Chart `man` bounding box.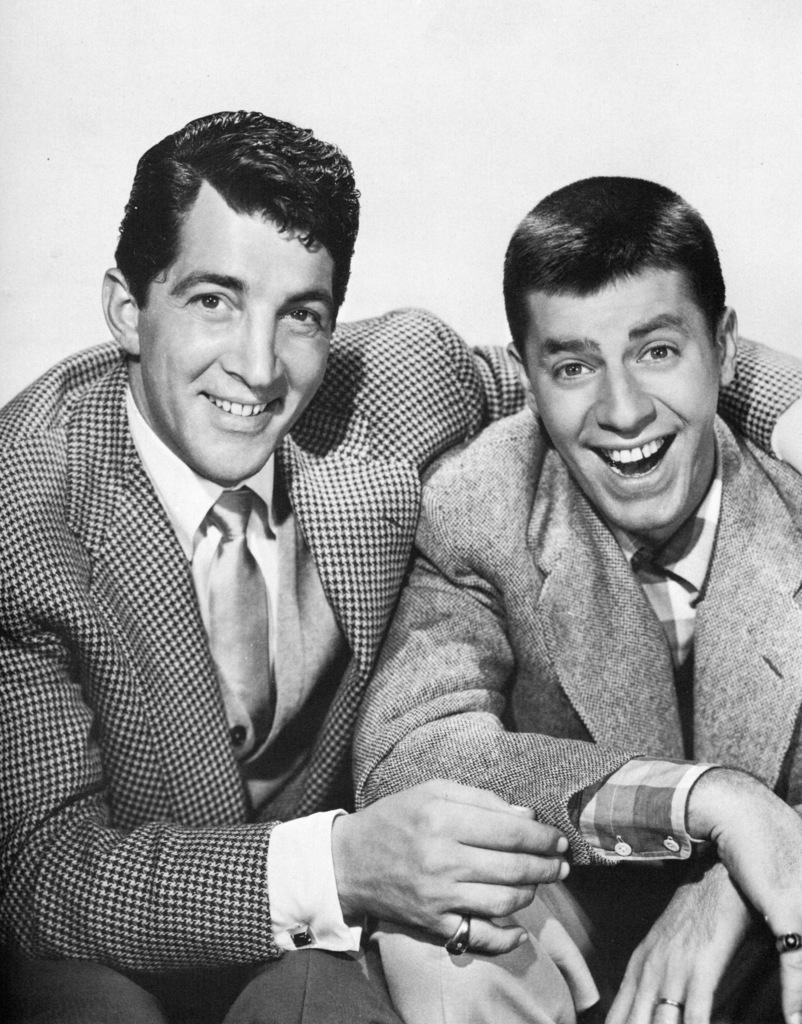
Charted: {"left": 0, "top": 104, "right": 801, "bottom": 1023}.
